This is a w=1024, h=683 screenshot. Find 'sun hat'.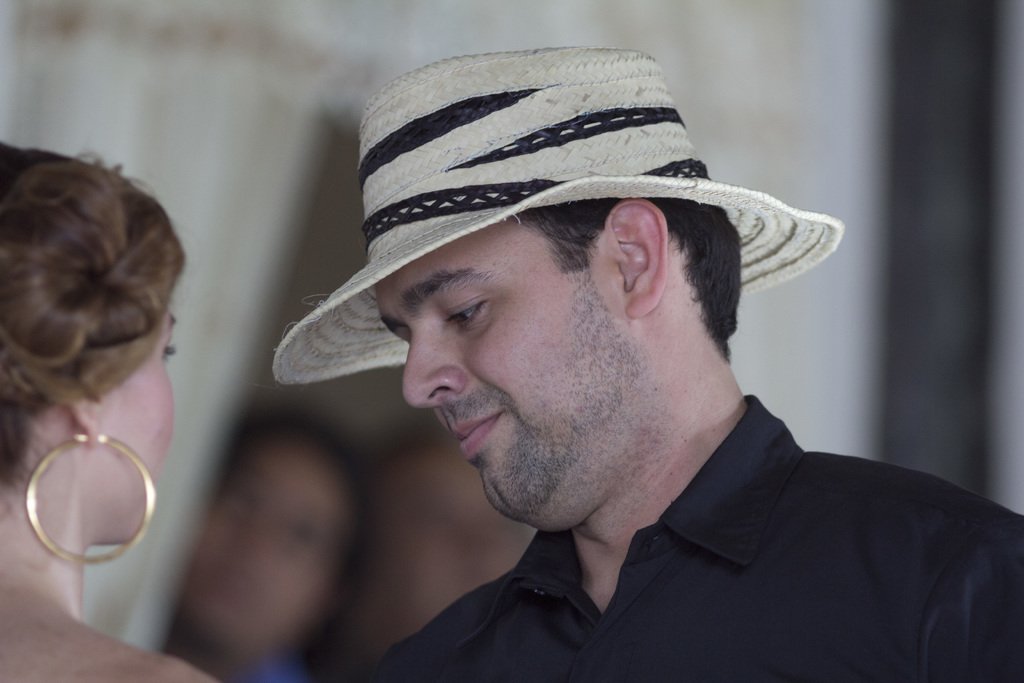
Bounding box: locate(268, 48, 851, 378).
